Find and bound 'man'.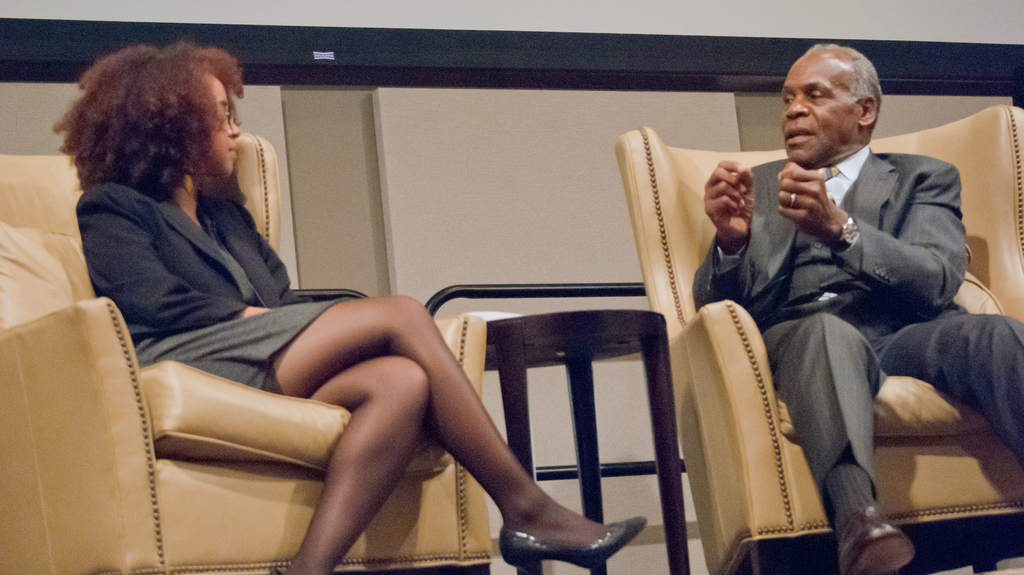
Bound: rect(670, 61, 997, 537).
